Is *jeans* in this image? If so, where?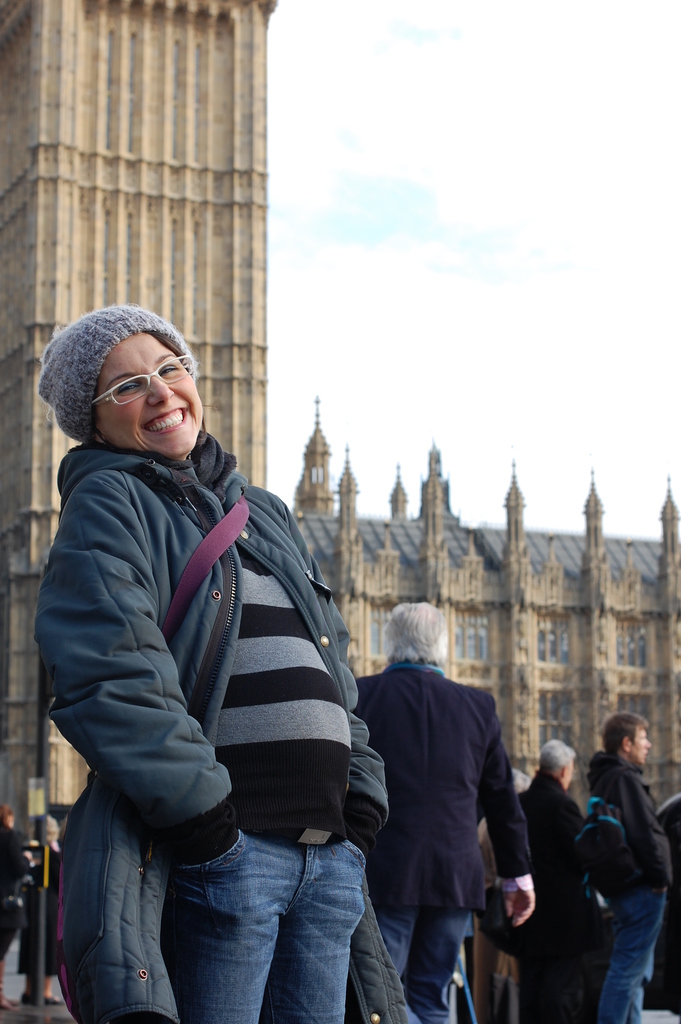
Yes, at BBox(372, 893, 469, 1023).
